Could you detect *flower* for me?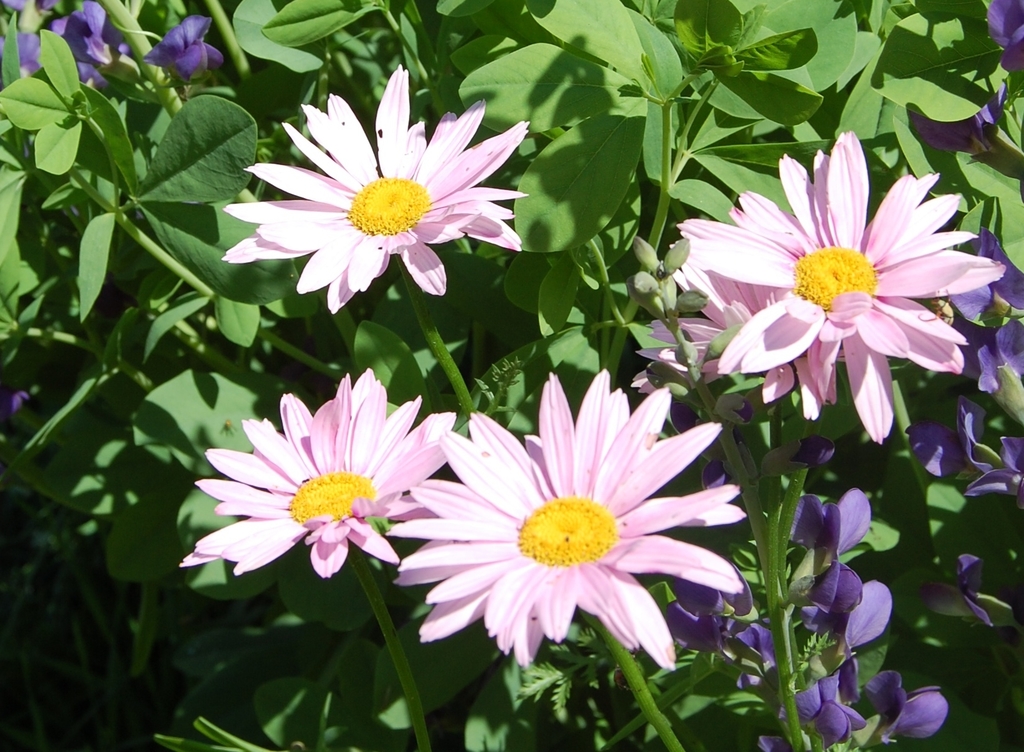
Detection result: box(911, 552, 1023, 631).
